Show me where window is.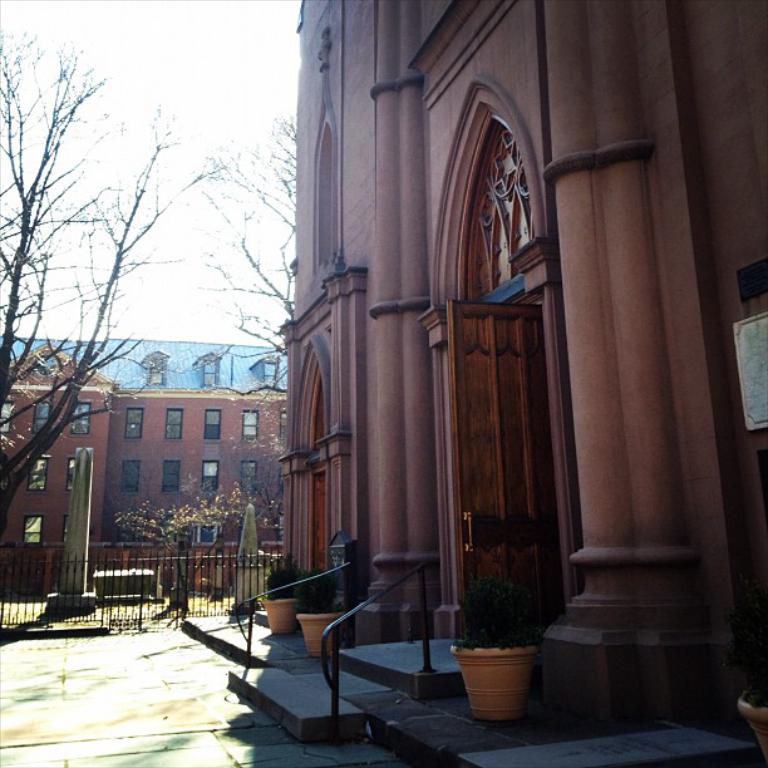
window is at l=68, t=413, r=90, b=433.
